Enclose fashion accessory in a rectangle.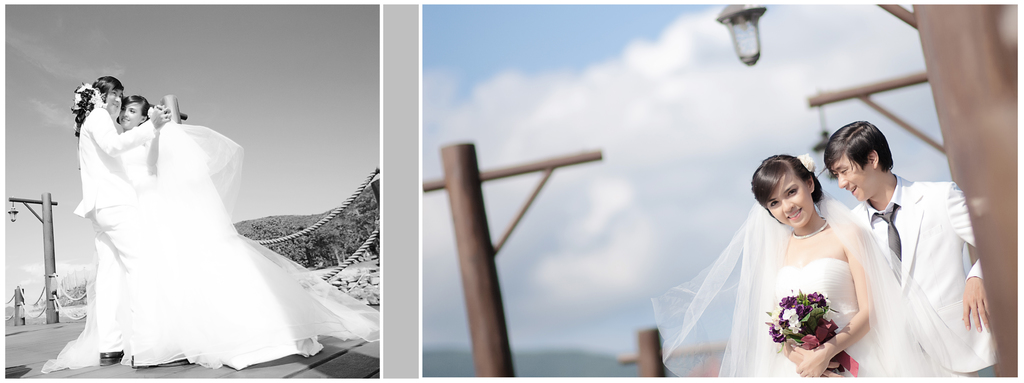
[left=871, top=203, right=900, bottom=282].
